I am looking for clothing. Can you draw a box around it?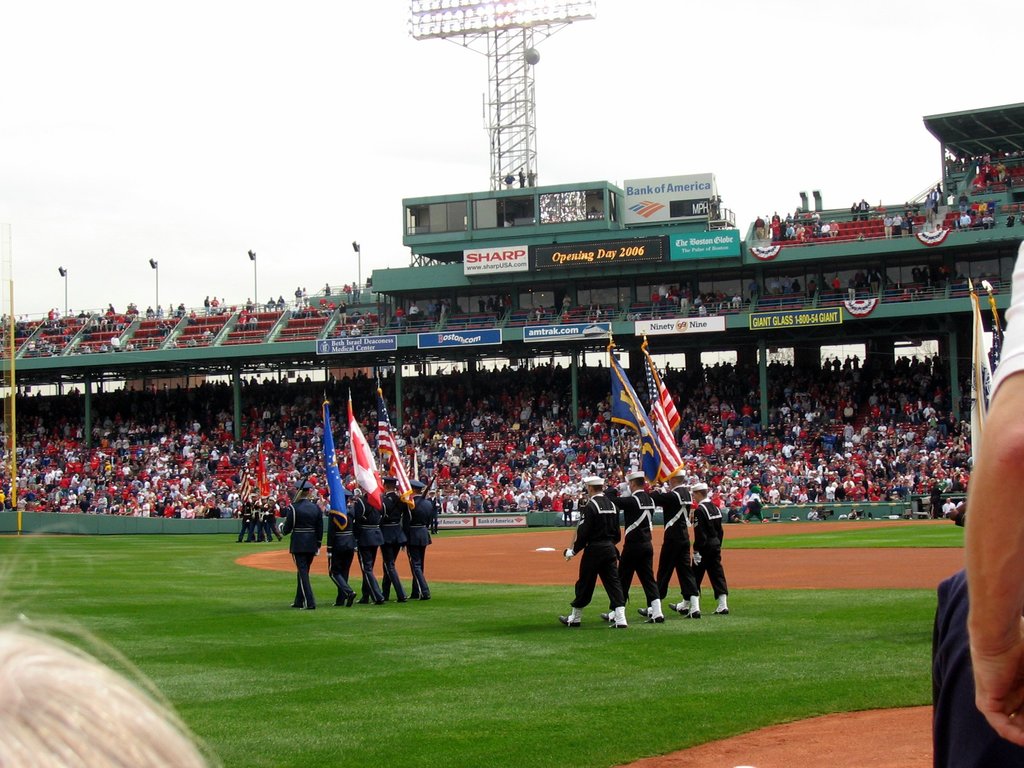
Sure, the bounding box is [x1=353, y1=495, x2=378, y2=590].
